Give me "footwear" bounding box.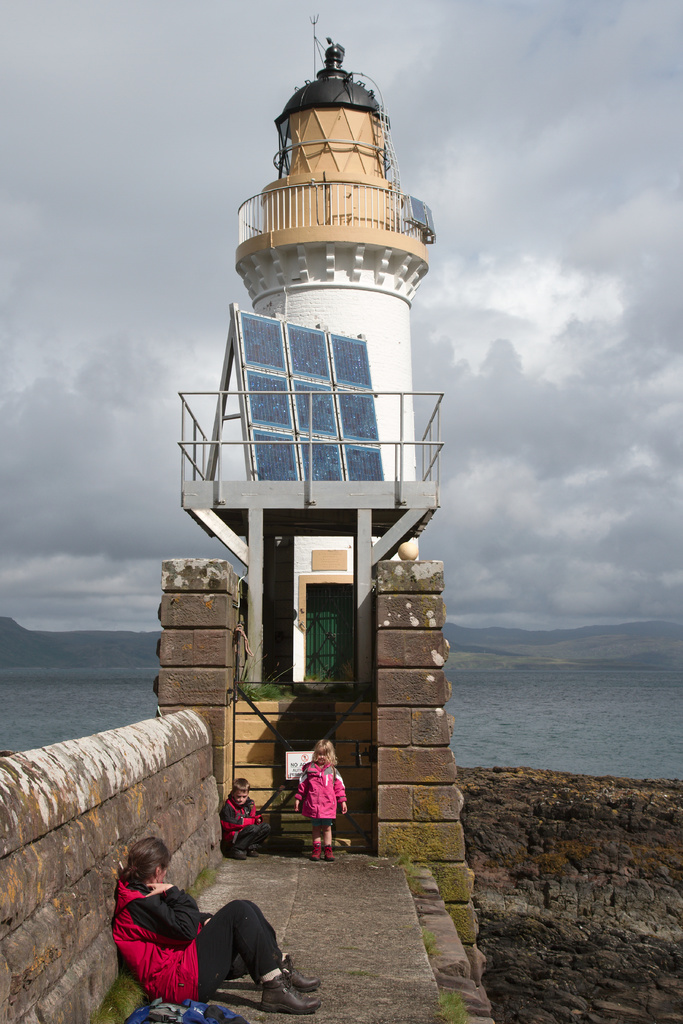
box=[280, 952, 310, 987].
